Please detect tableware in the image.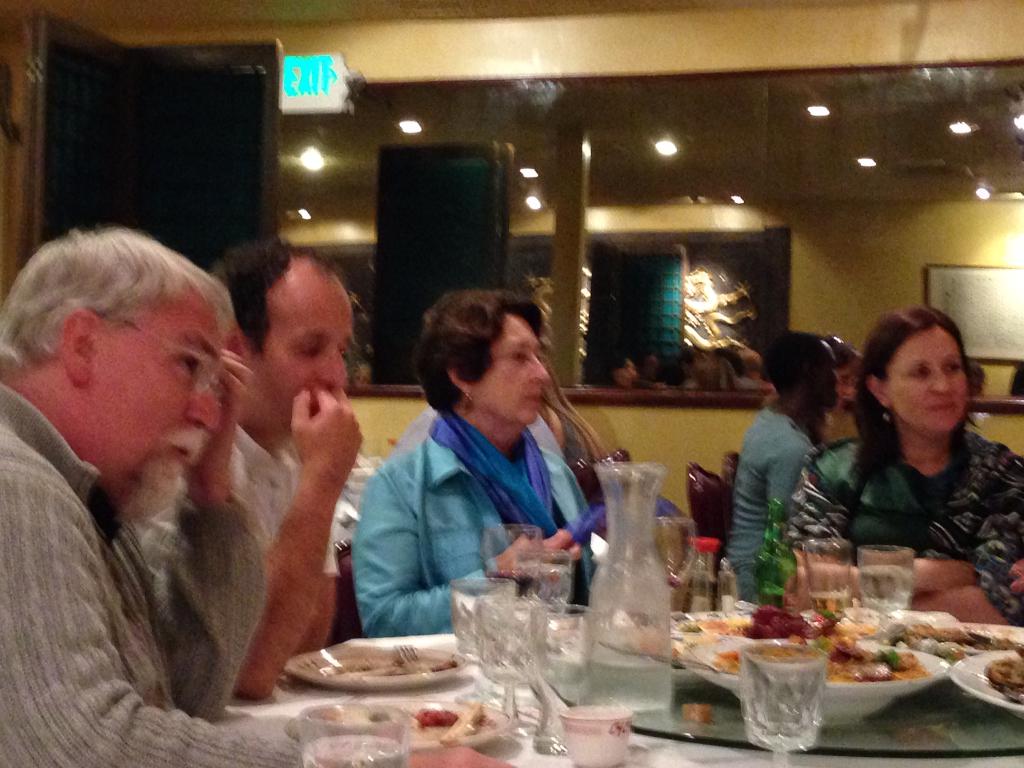
BBox(454, 570, 520, 658).
